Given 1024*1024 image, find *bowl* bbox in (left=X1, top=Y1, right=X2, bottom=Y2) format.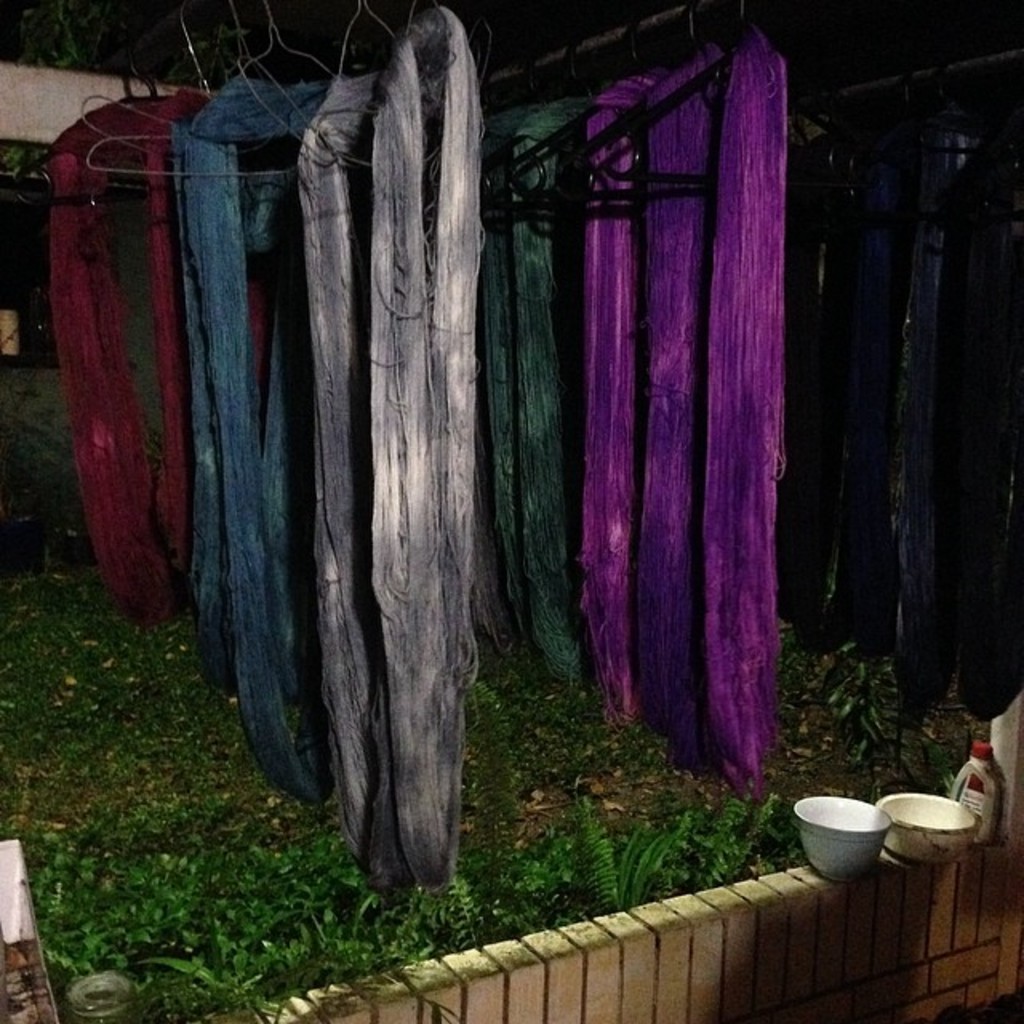
(left=795, top=797, right=890, bottom=875).
